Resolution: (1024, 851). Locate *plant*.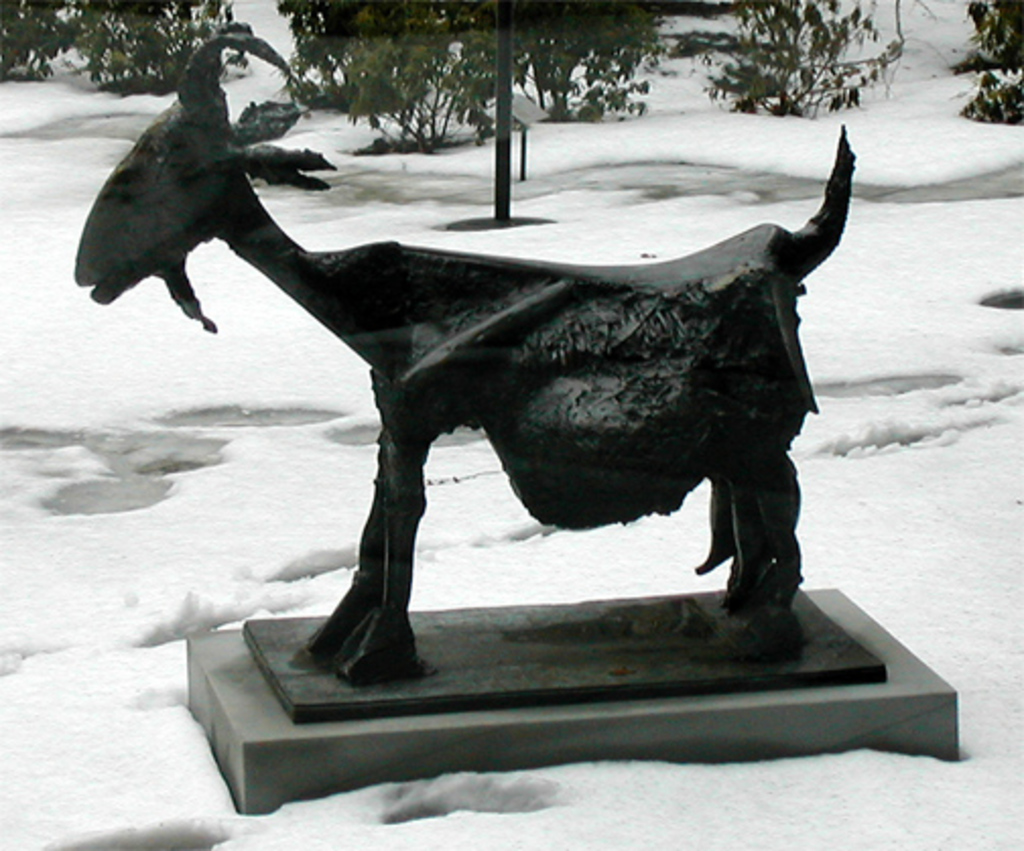
(x1=941, y1=0, x2=1022, y2=87).
